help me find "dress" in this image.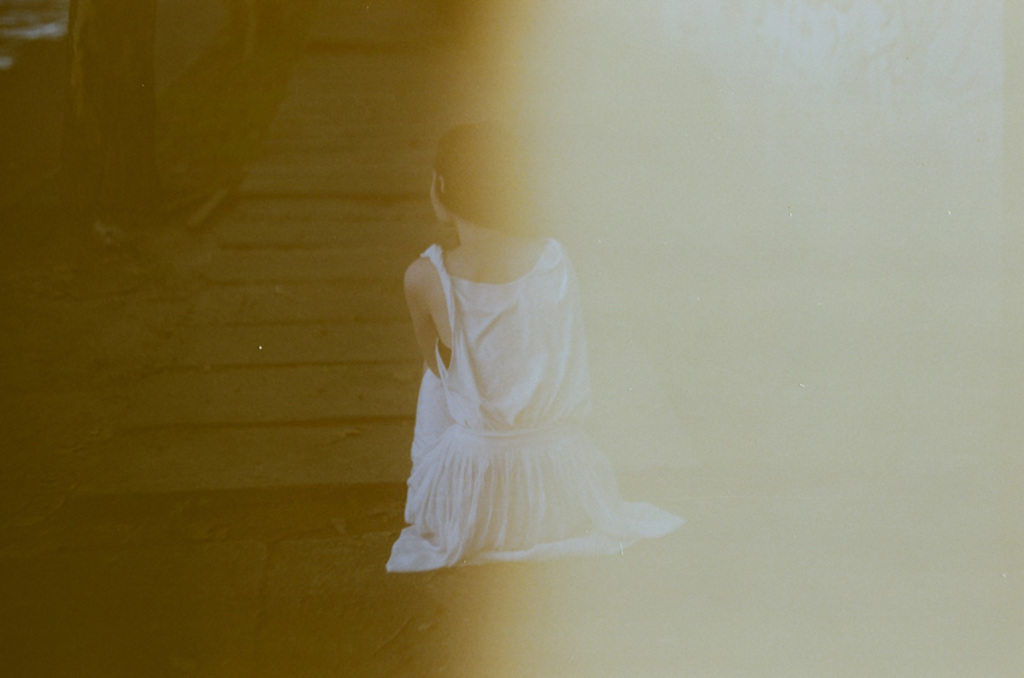
Found it: box(384, 237, 676, 568).
